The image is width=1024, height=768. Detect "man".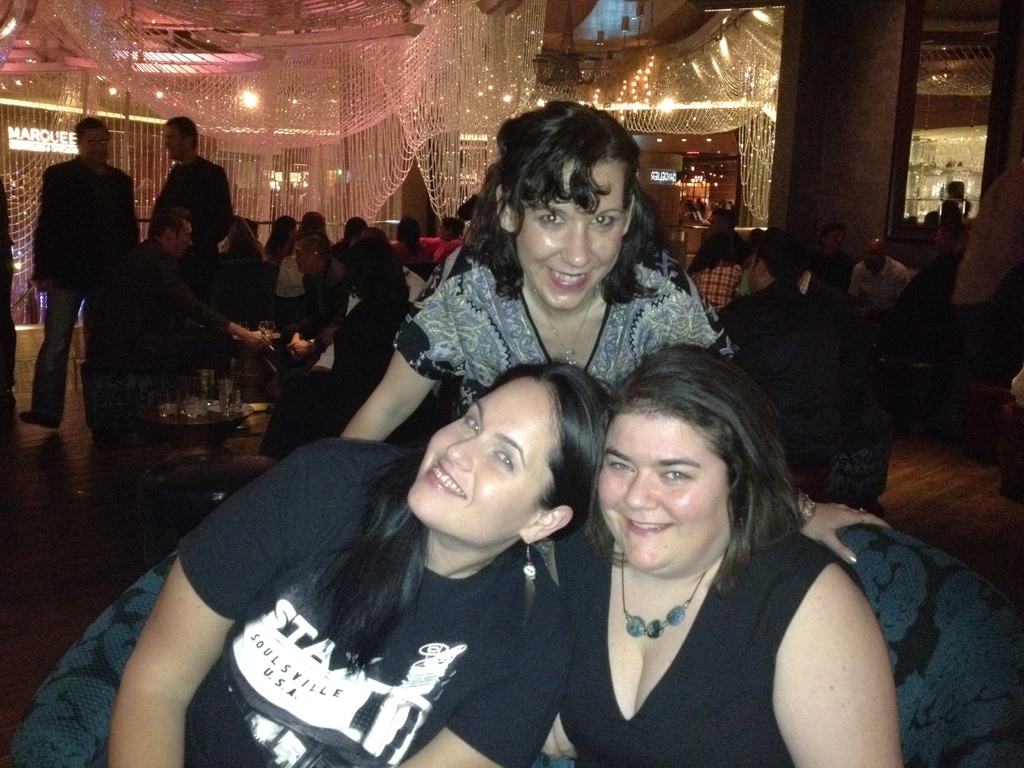
Detection: (left=712, top=228, right=874, bottom=477).
